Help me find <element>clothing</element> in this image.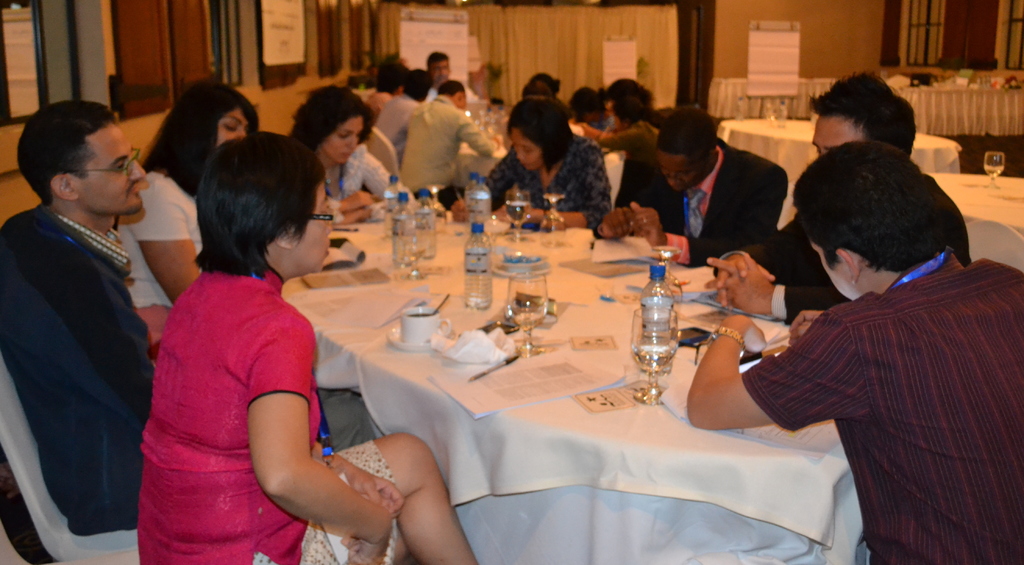
Found it: 754:204:1007:560.
